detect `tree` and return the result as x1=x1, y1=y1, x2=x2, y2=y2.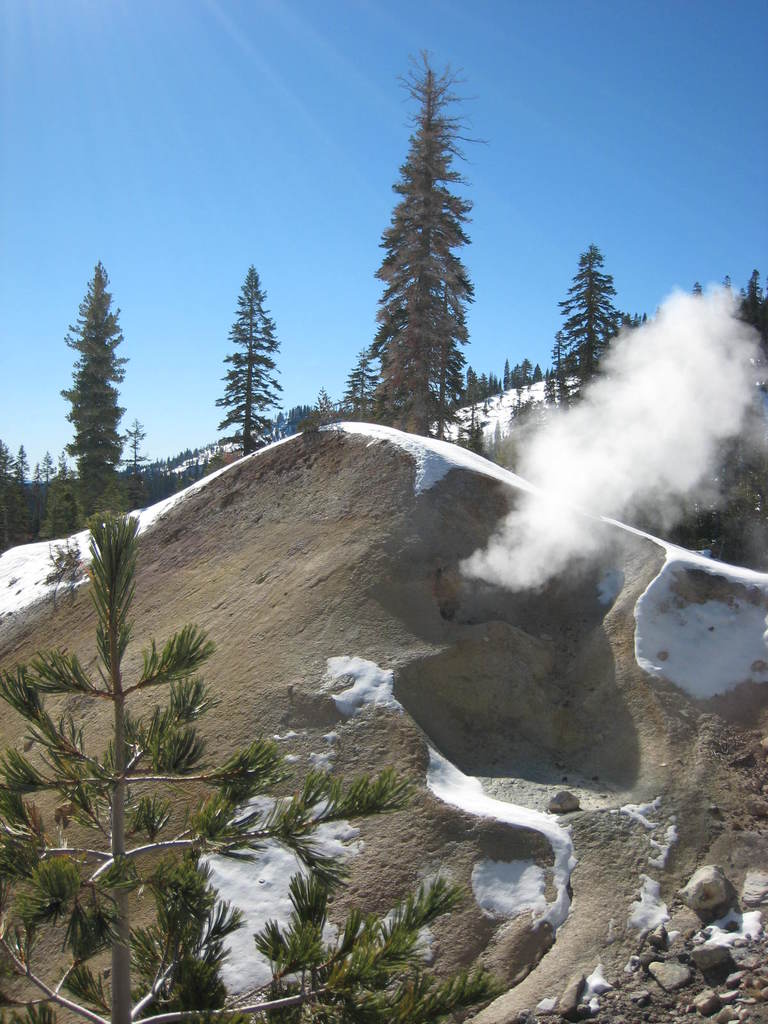
x1=734, y1=273, x2=767, y2=339.
